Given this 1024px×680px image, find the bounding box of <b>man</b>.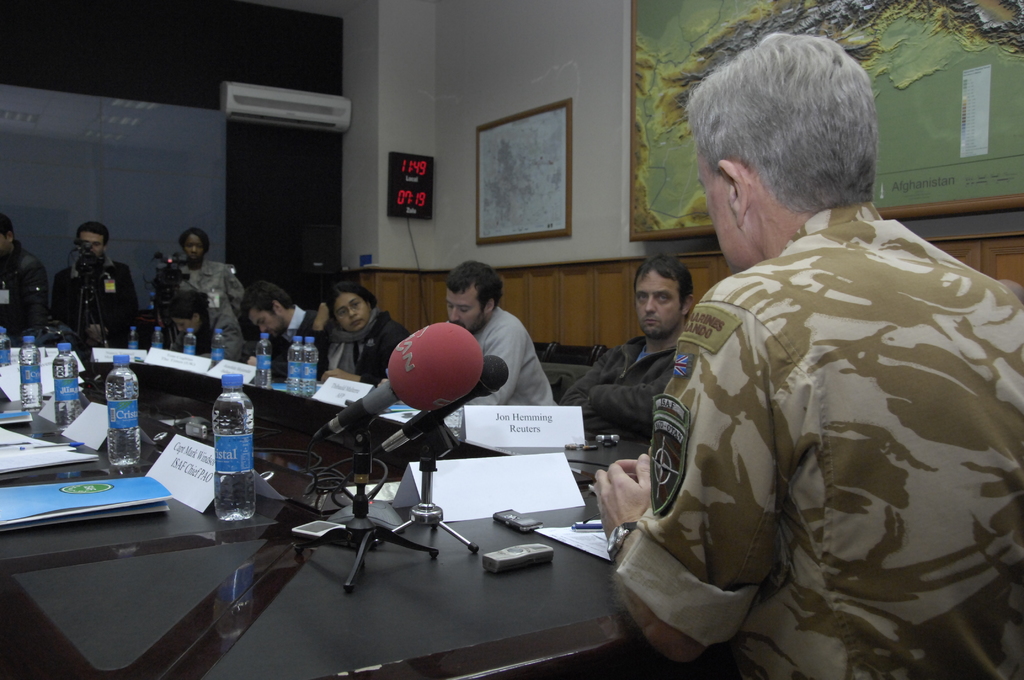
box=[0, 212, 52, 337].
